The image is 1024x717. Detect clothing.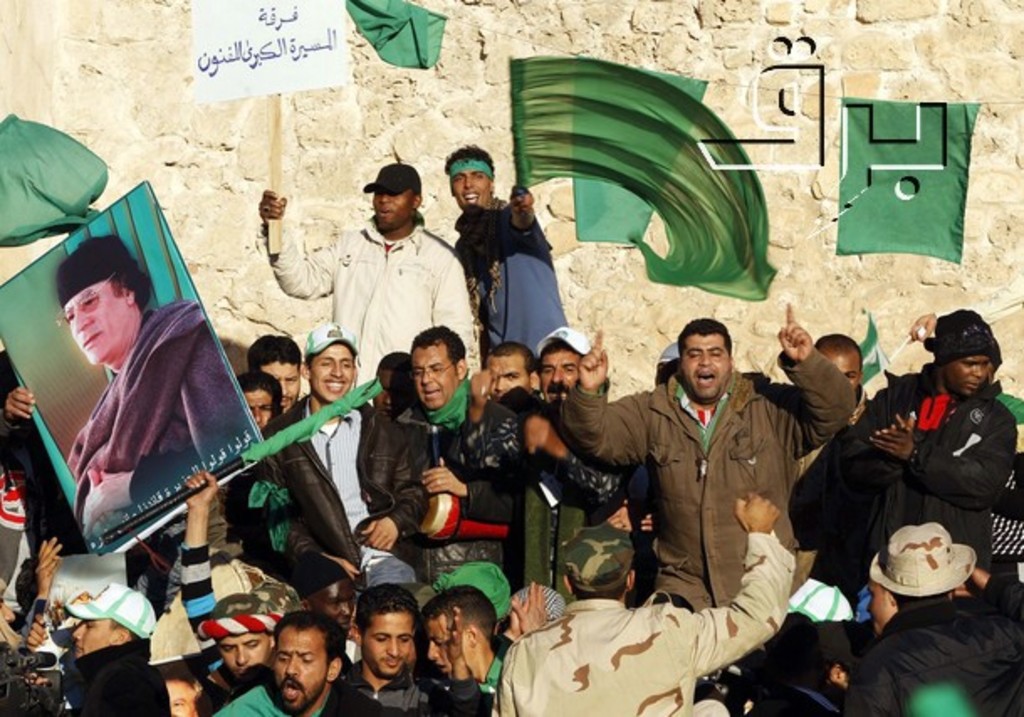
Detection: (405,390,527,604).
